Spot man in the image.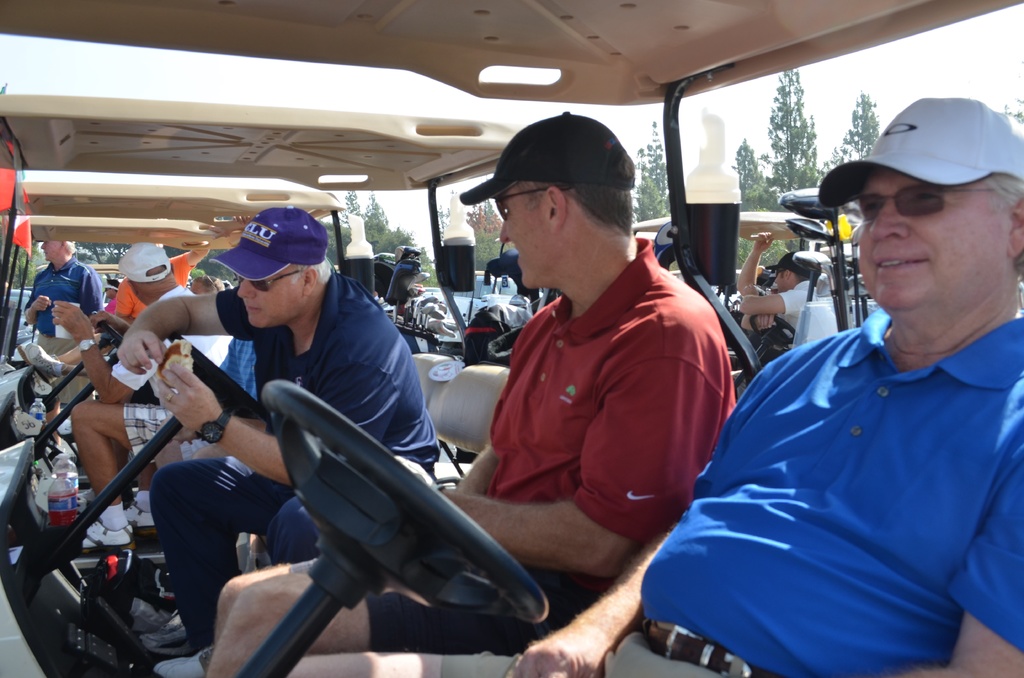
man found at left=213, top=115, right=734, bottom=677.
